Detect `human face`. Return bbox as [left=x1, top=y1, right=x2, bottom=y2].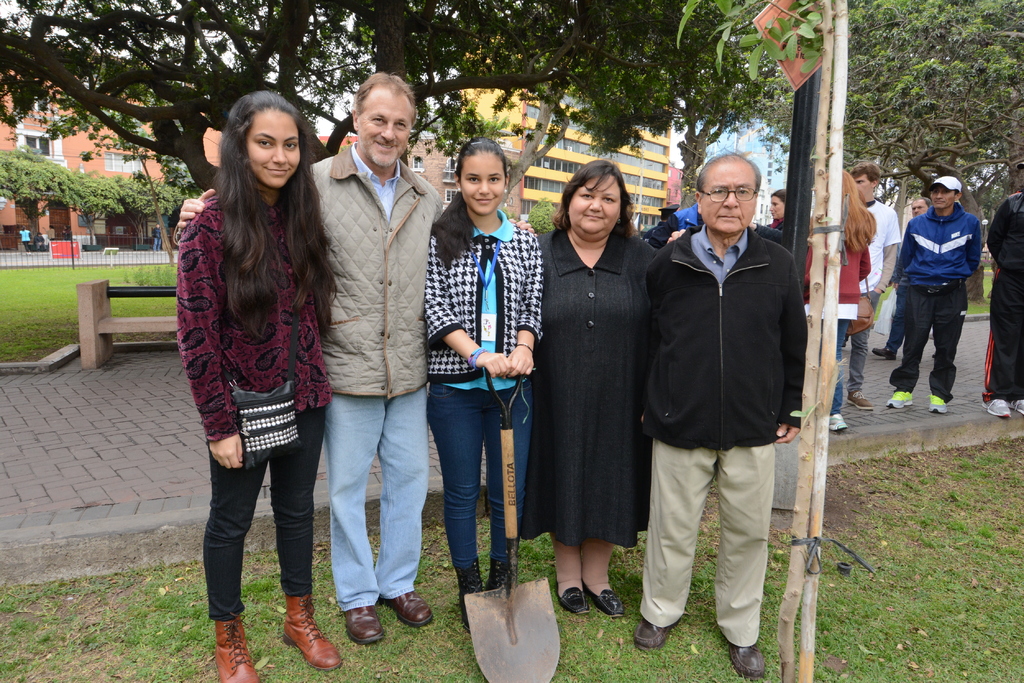
[left=252, top=108, right=298, bottom=185].
